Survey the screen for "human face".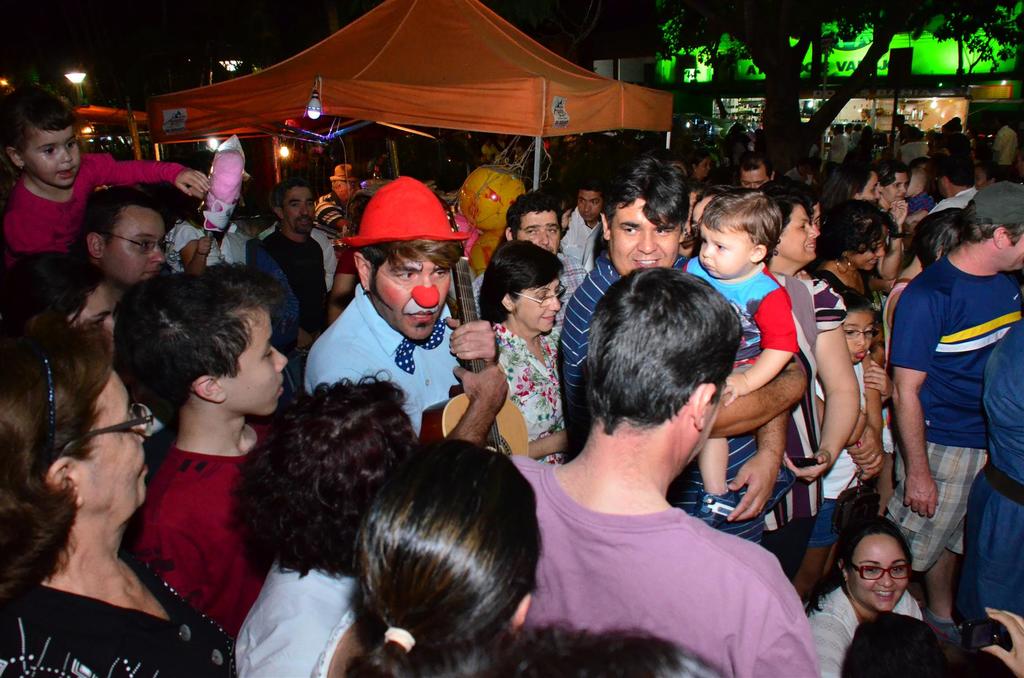
Survey found: <region>517, 207, 561, 251</region>.
